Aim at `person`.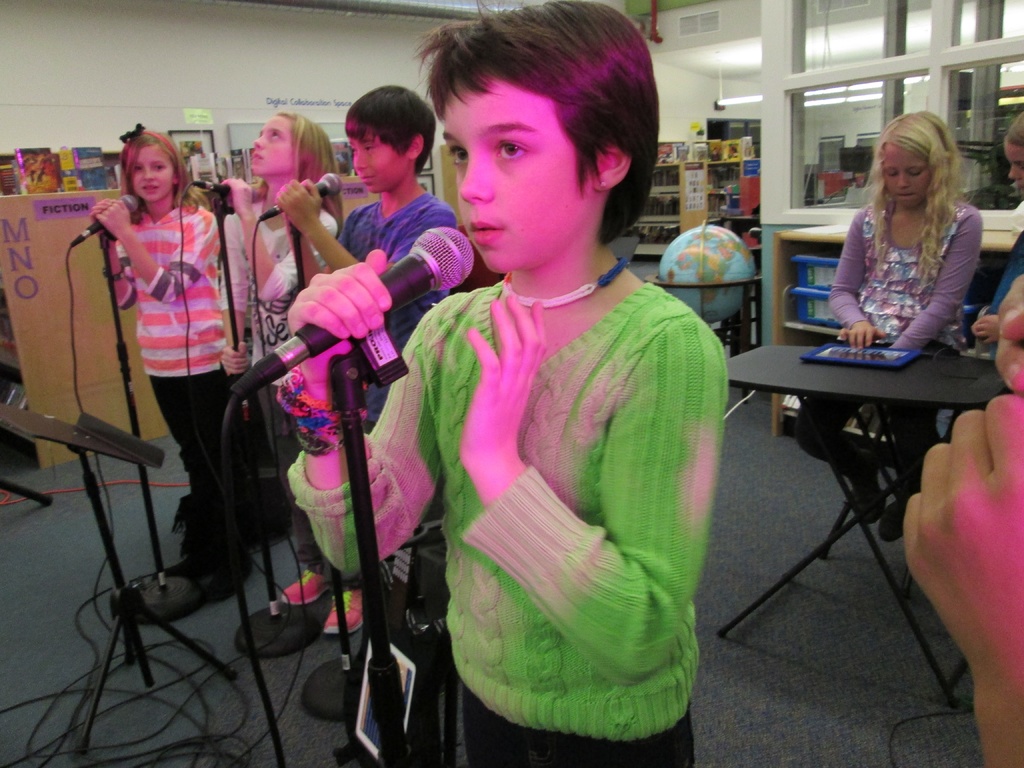
Aimed at rect(822, 113, 975, 544).
